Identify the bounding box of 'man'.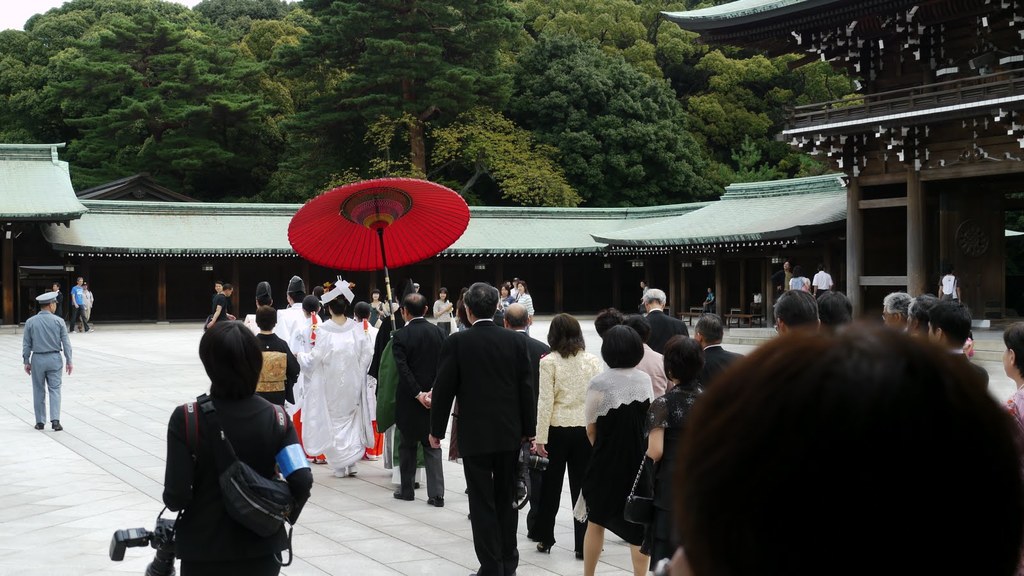
[left=20, top=289, right=73, bottom=432].
